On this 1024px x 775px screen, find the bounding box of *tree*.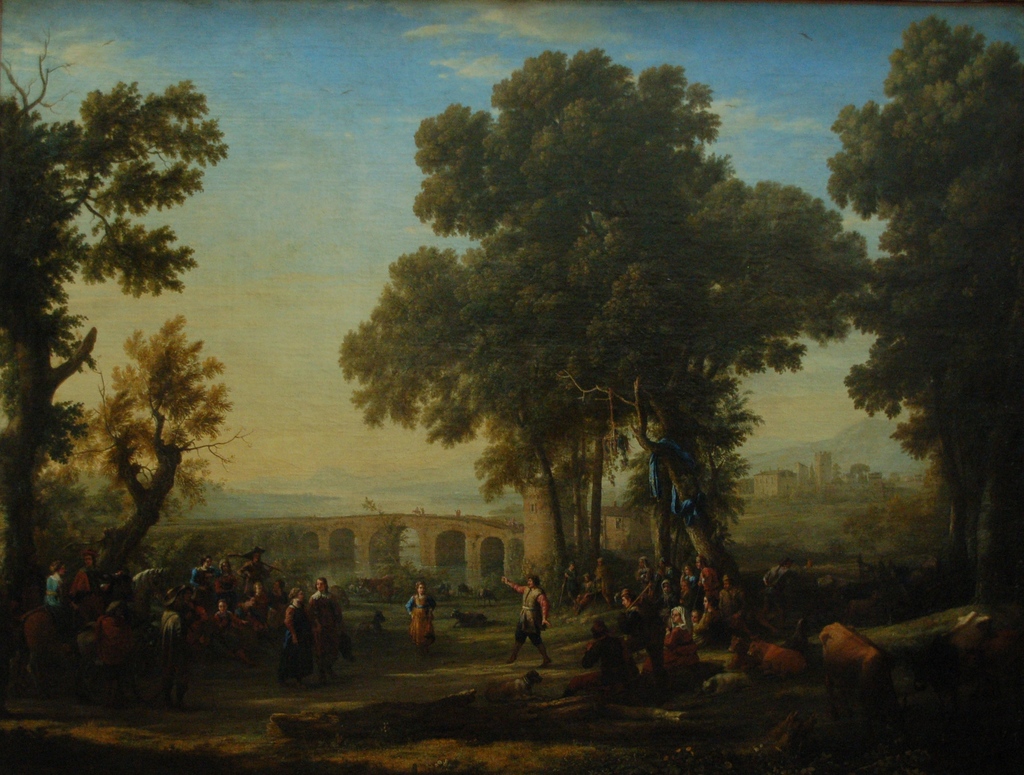
Bounding box: locate(343, 26, 851, 637).
